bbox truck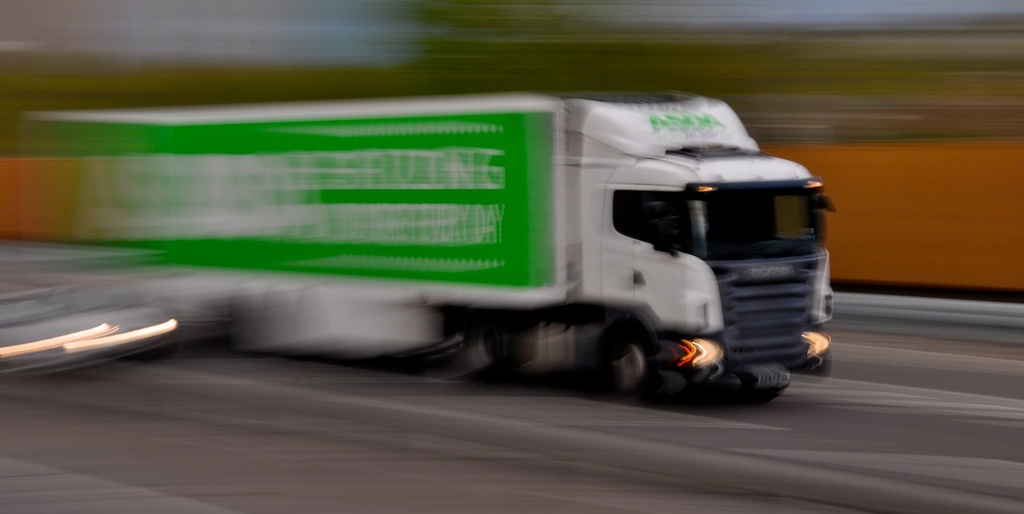
rect(25, 85, 846, 396)
